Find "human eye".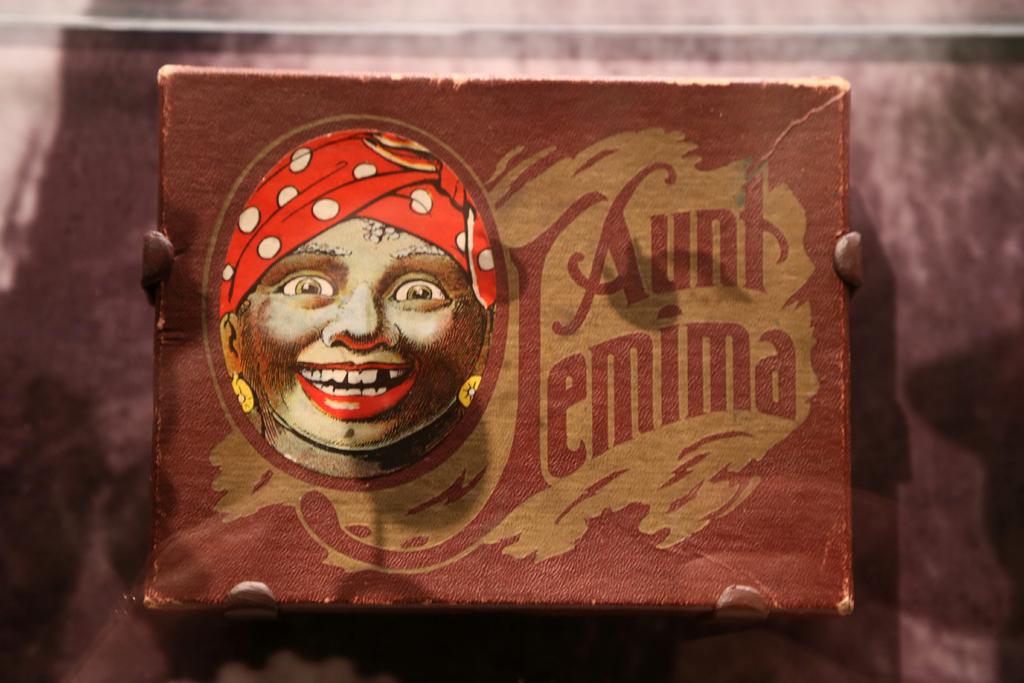
(261, 249, 350, 313).
